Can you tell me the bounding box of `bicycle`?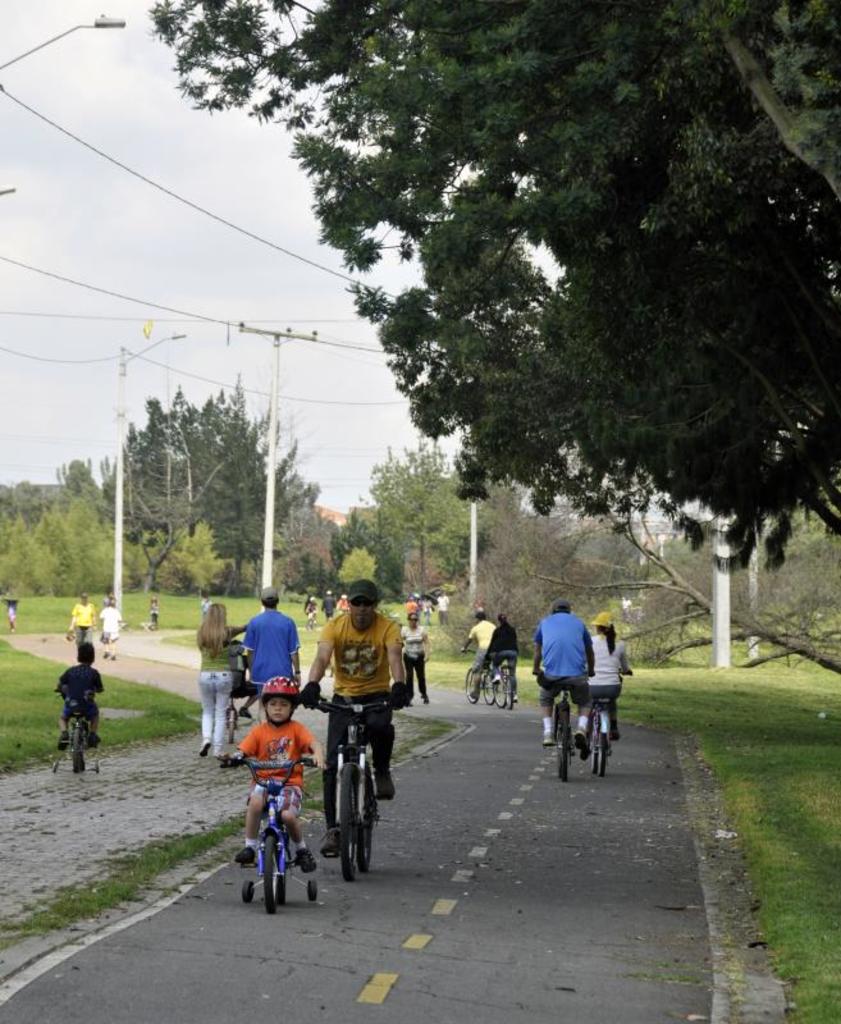
(x1=51, y1=687, x2=104, y2=774).
